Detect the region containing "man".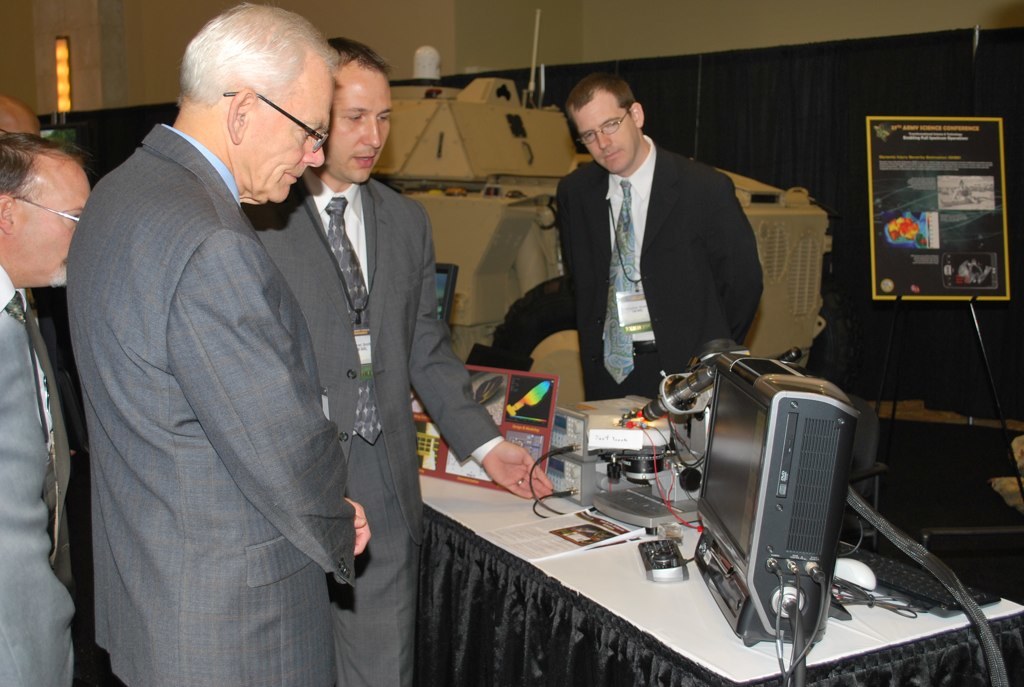
555,71,766,399.
